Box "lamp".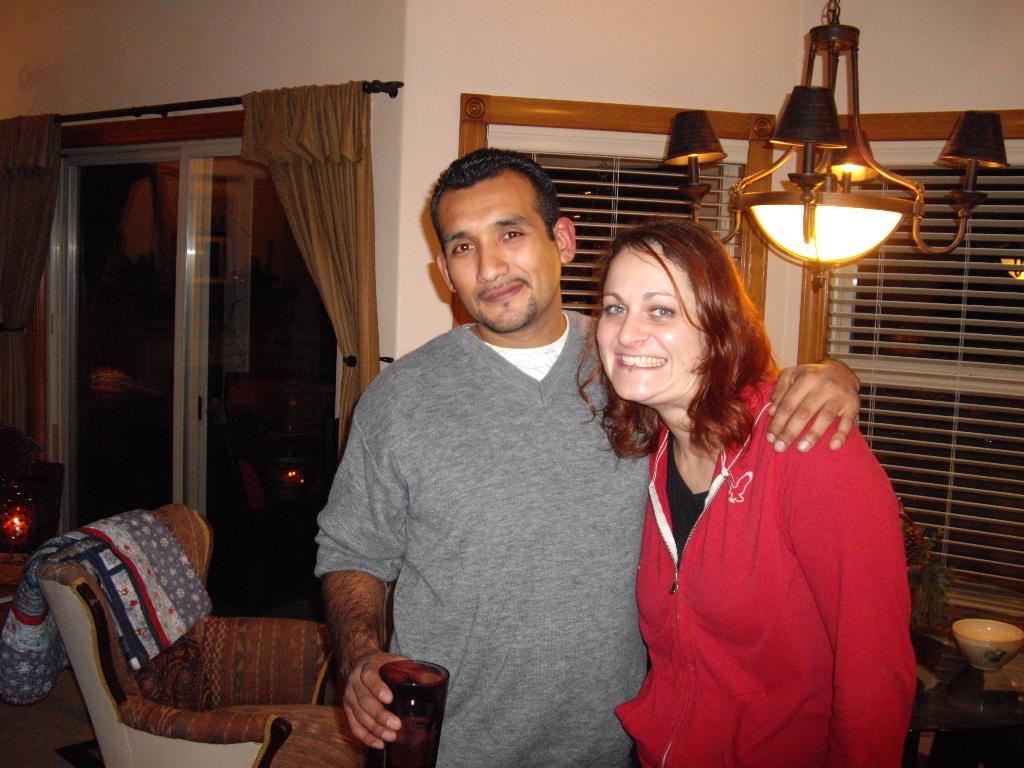
rect(663, 111, 740, 248).
